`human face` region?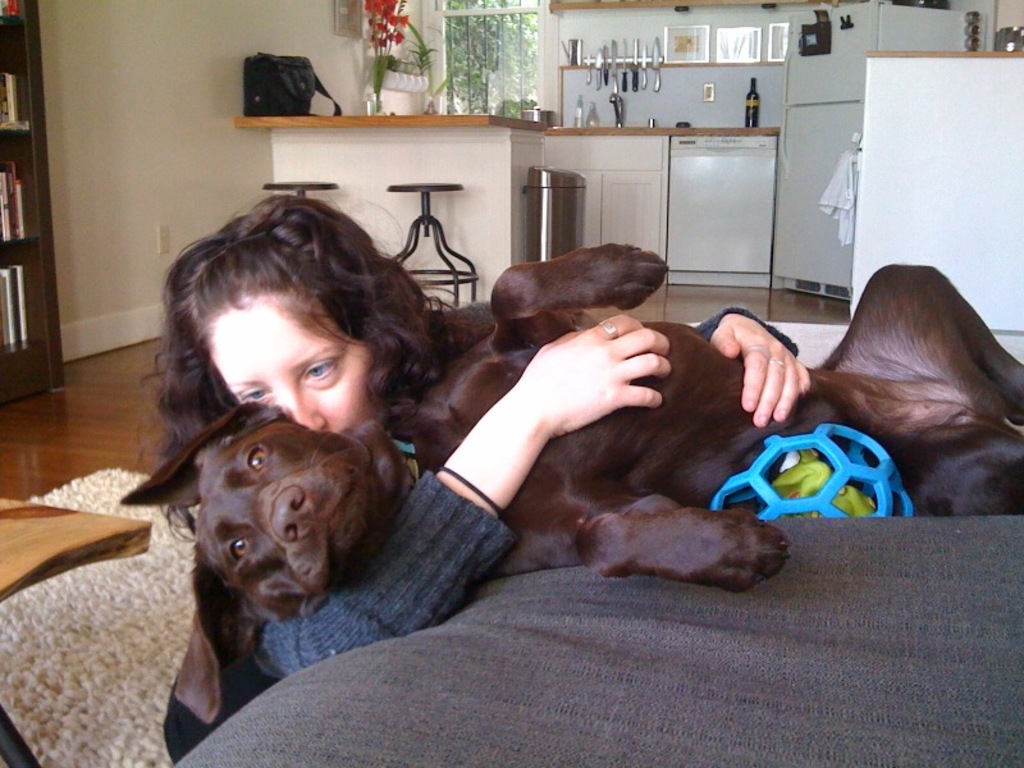
211:302:378:434
